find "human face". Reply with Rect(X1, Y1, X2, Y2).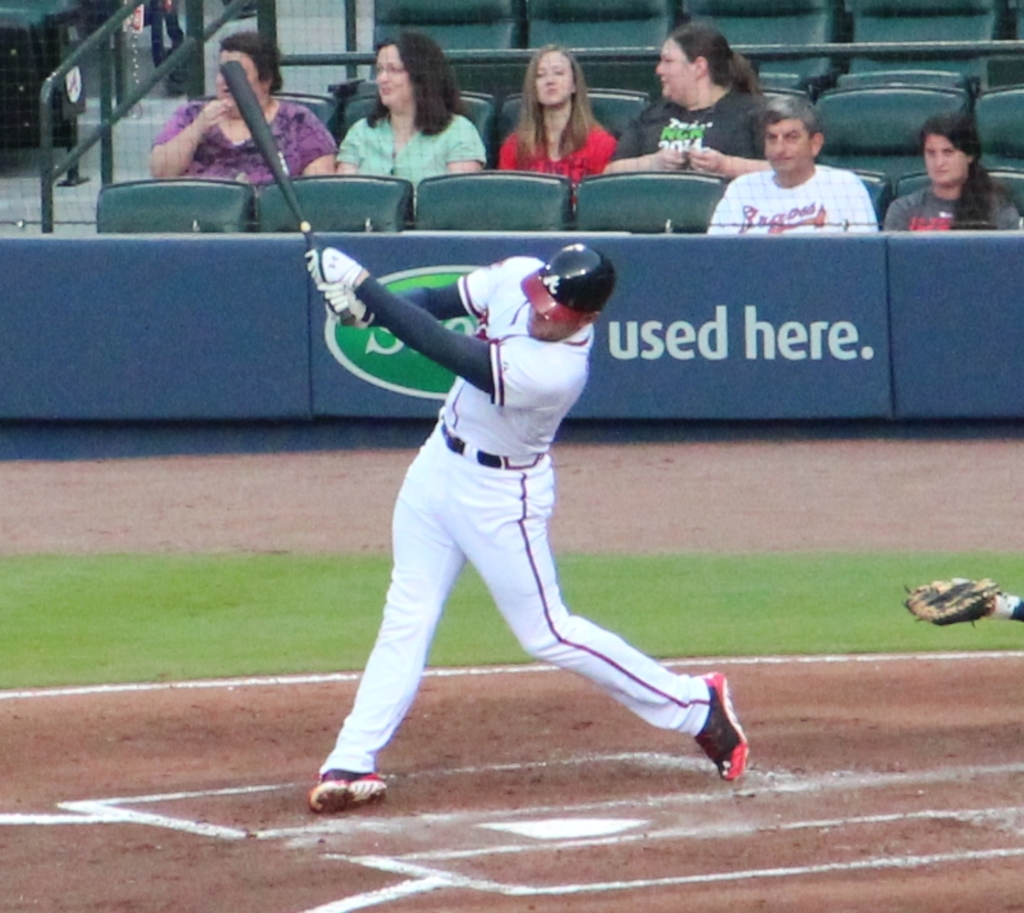
Rect(763, 118, 812, 173).
